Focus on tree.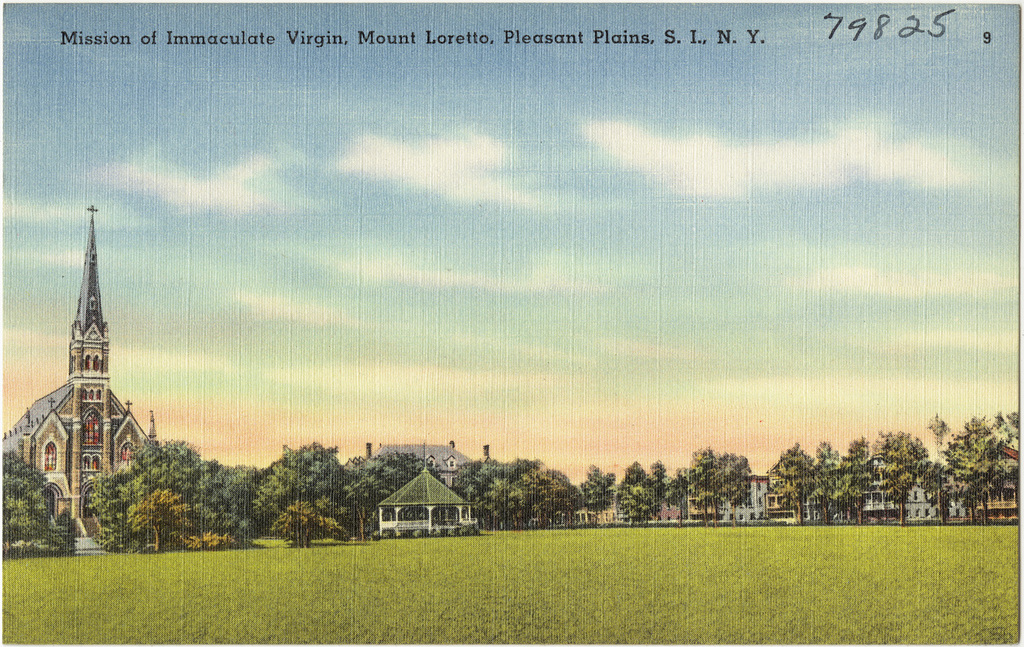
Focused at {"left": 818, "top": 433, "right": 872, "bottom": 526}.
